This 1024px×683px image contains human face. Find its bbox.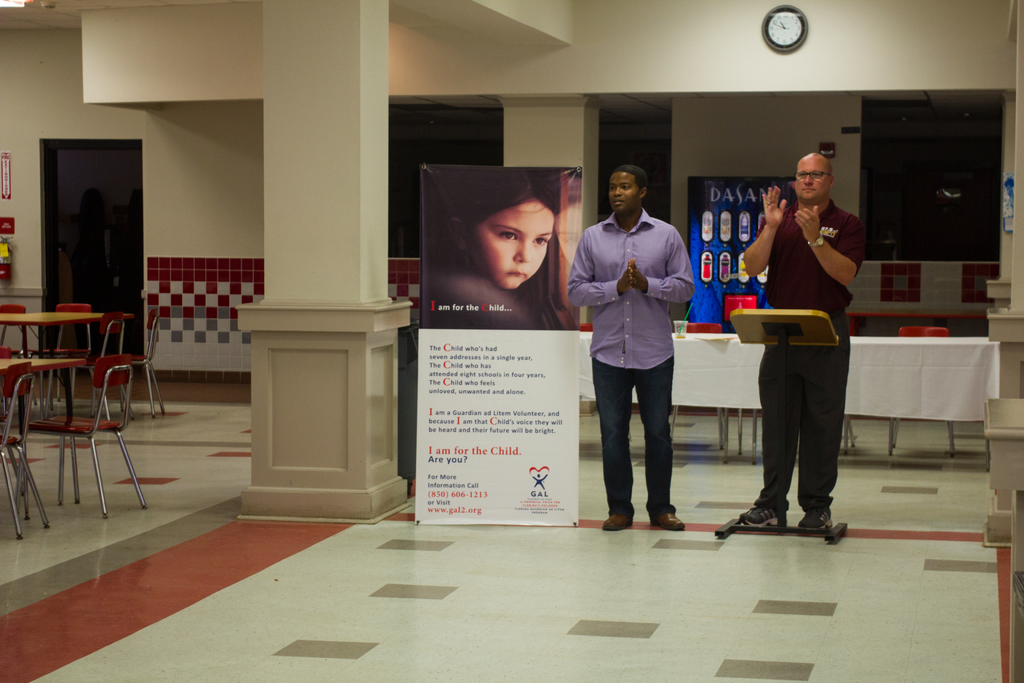
[left=611, top=170, right=642, bottom=218].
